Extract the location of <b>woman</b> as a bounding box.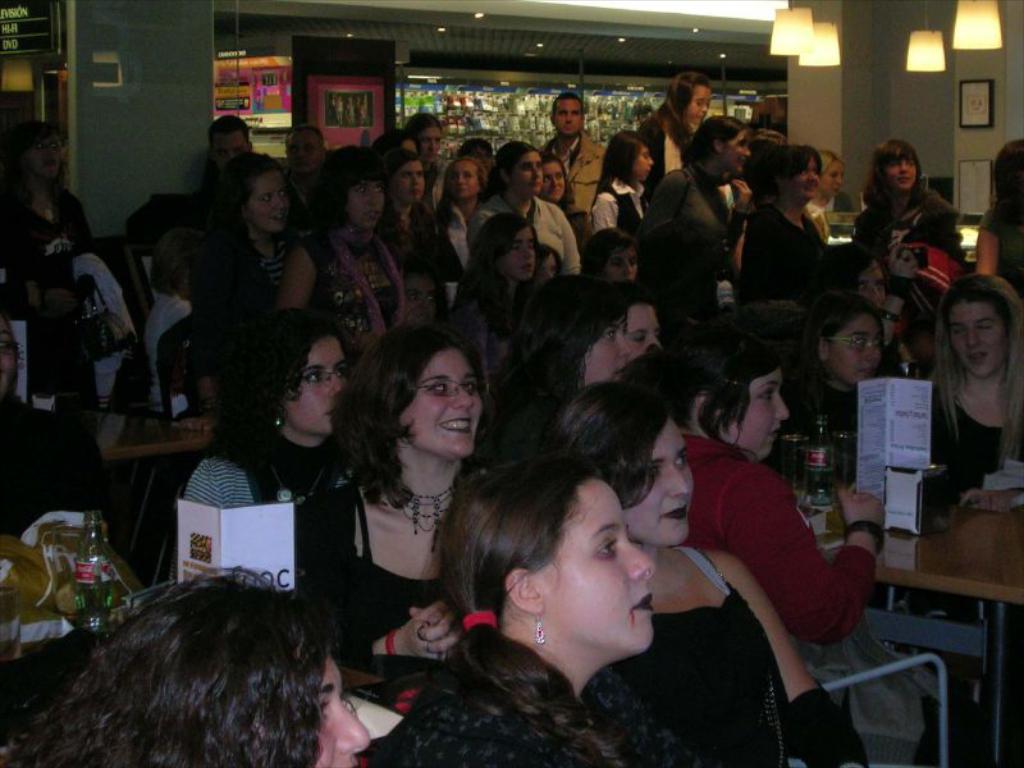
bbox=(323, 329, 498, 668).
